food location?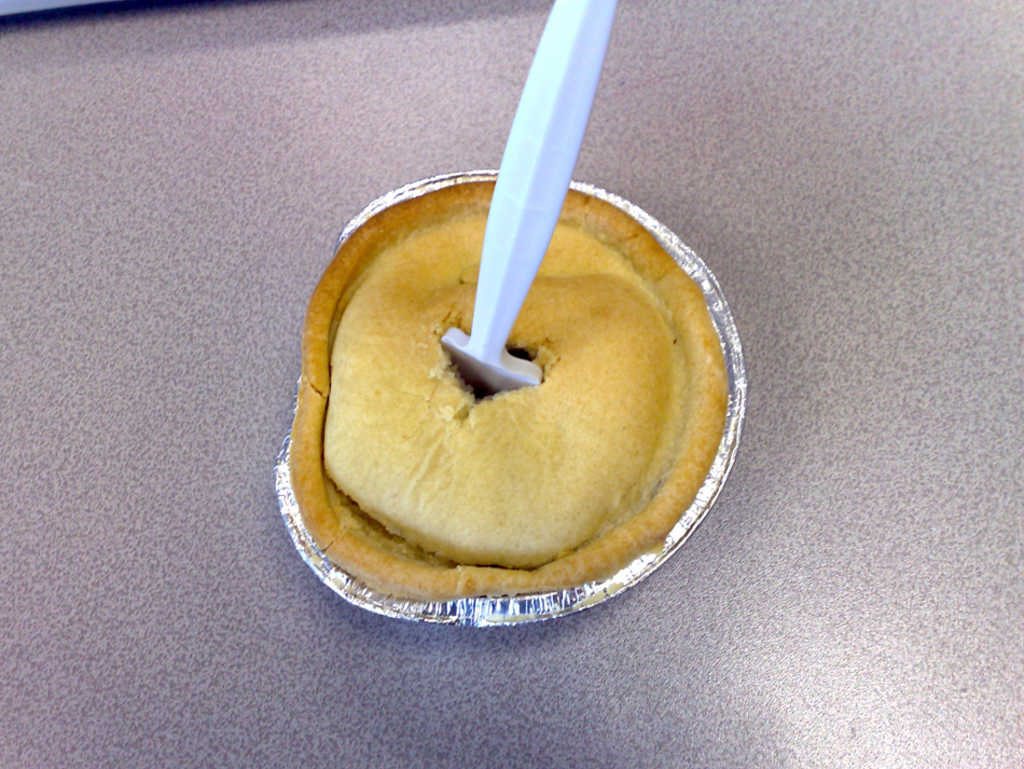
309/184/752/582
